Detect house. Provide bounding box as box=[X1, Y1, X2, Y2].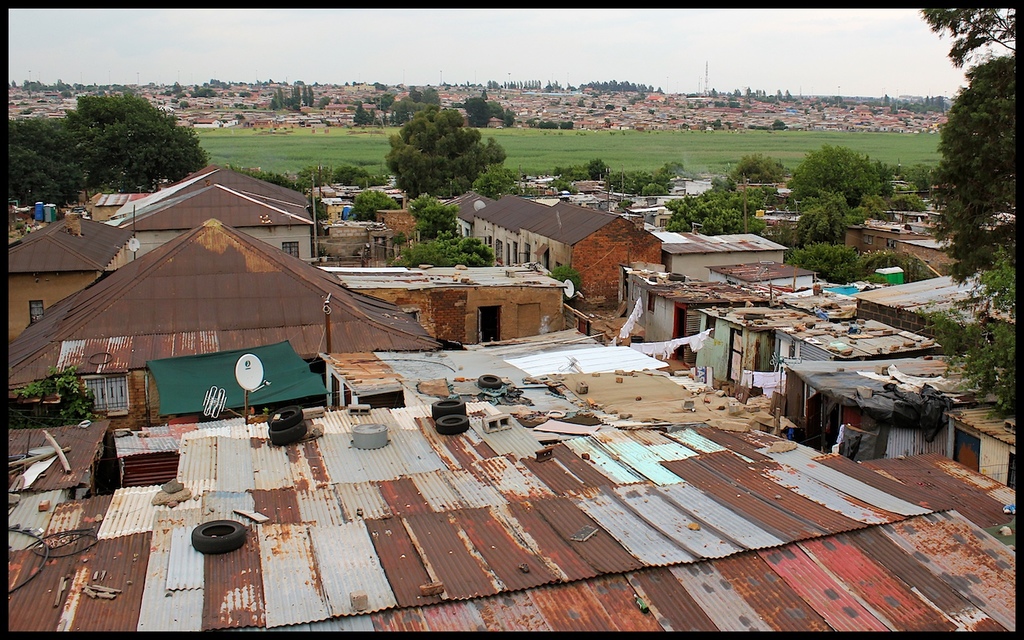
box=[939, 394, 1023, 496].
